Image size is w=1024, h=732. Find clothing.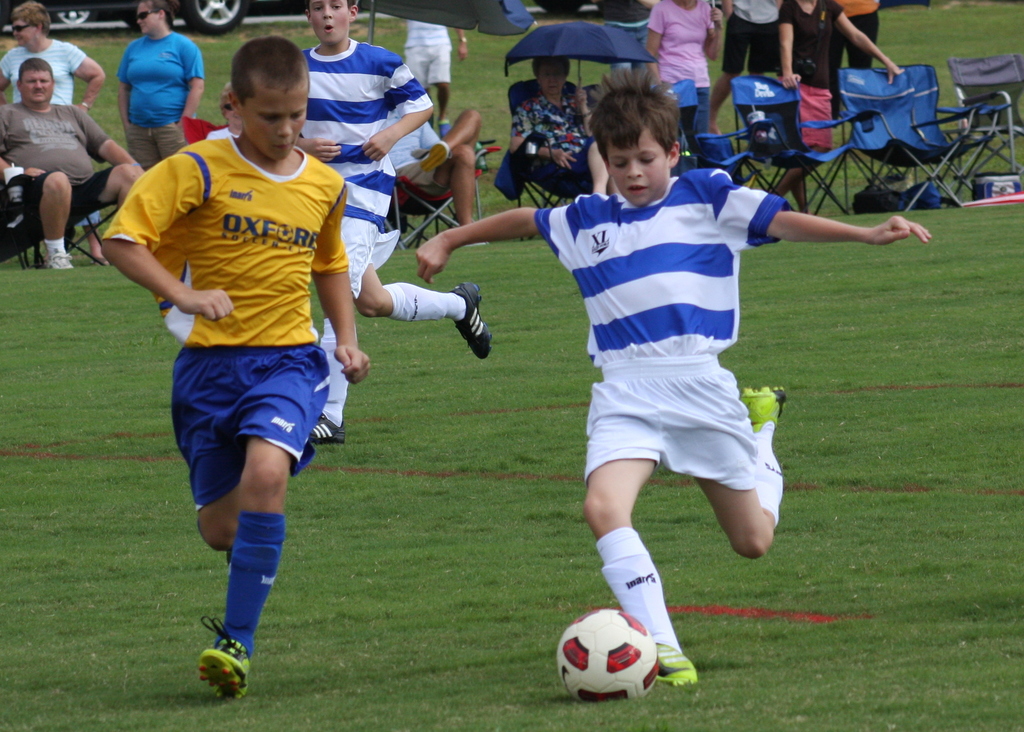
bbox(386, 102, 453, 200).
